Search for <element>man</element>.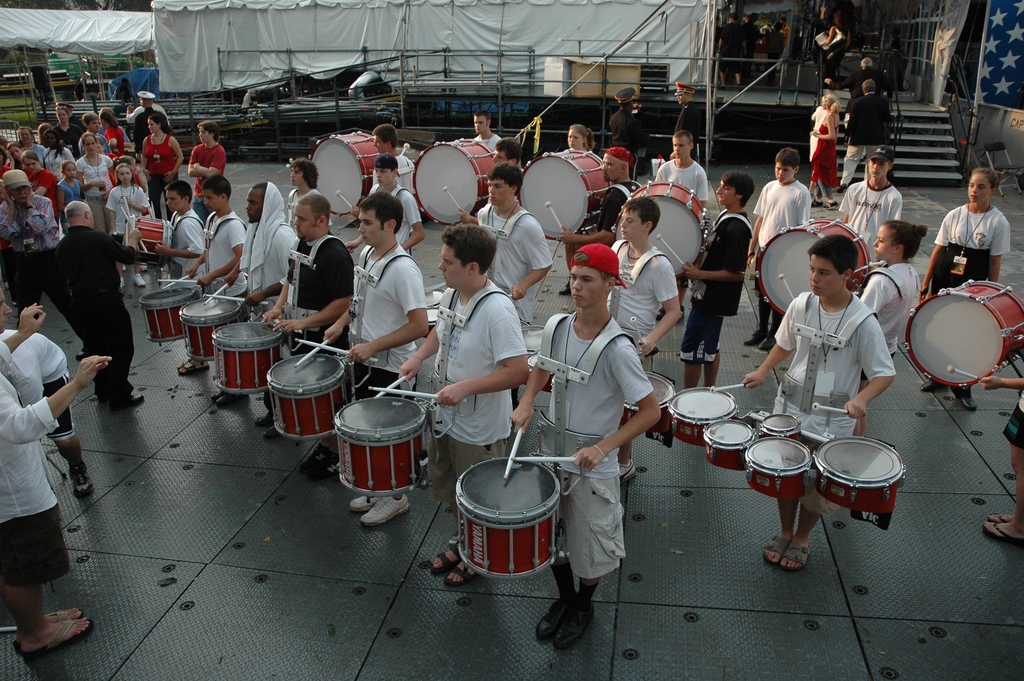
Found at <bbox>255, 193, 359, 355</bbox>.
